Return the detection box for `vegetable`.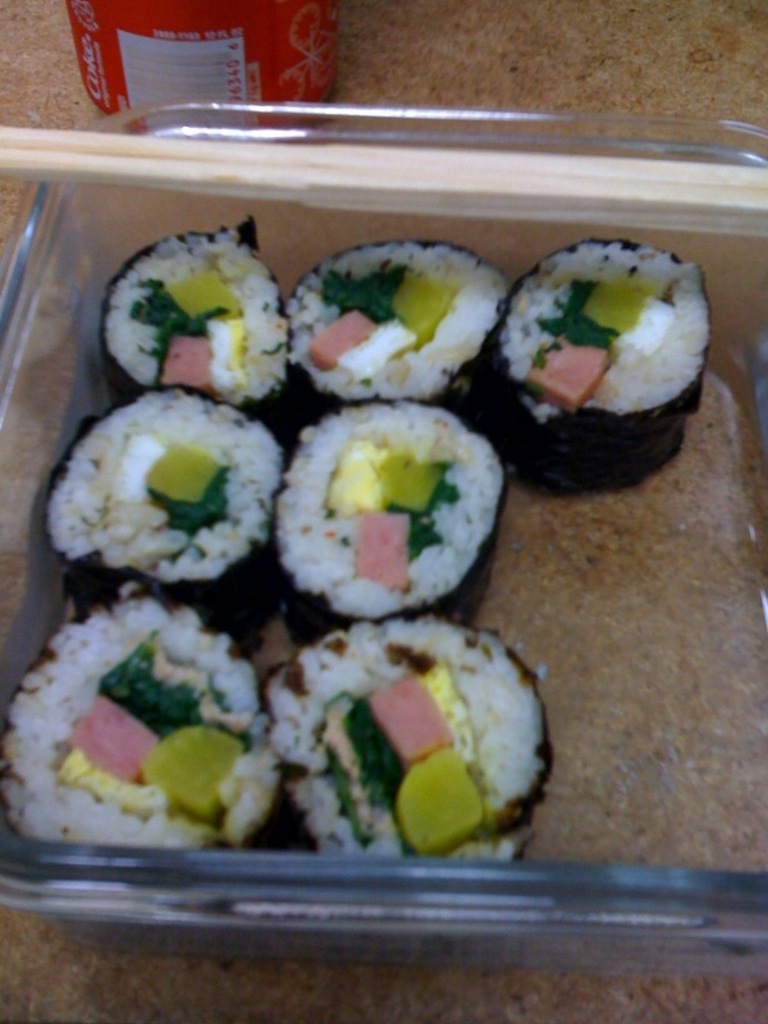
bbox(143, 723, 248, 840).
